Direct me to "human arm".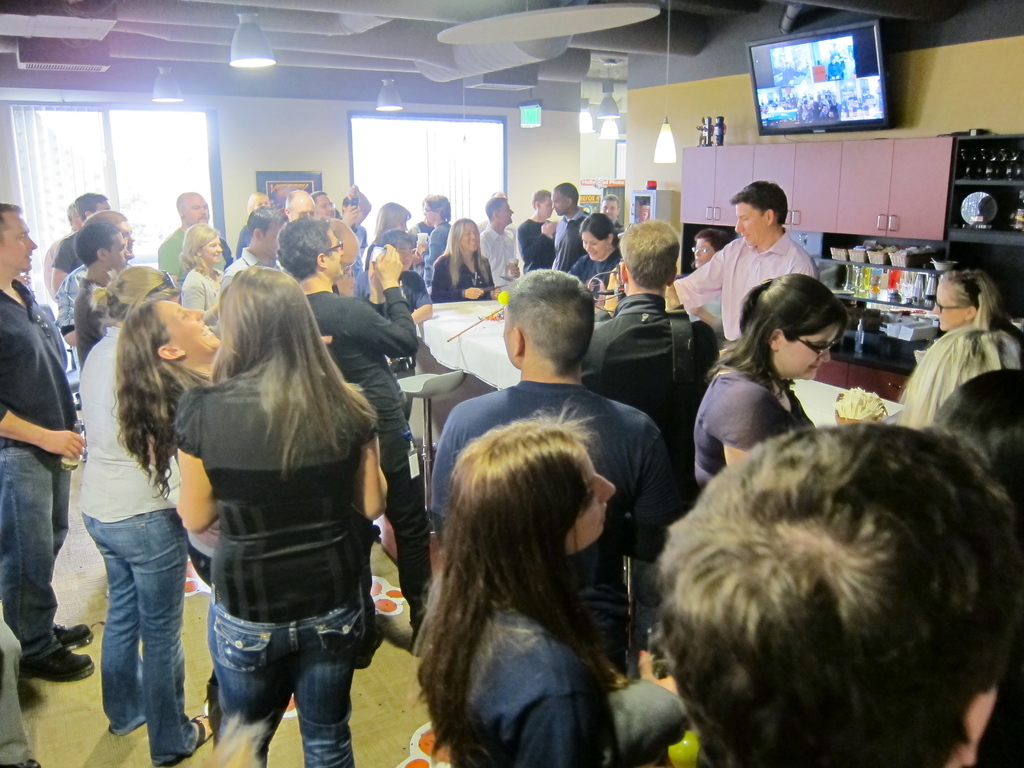
Direction: bbox=[338, 243, 428, 357].
